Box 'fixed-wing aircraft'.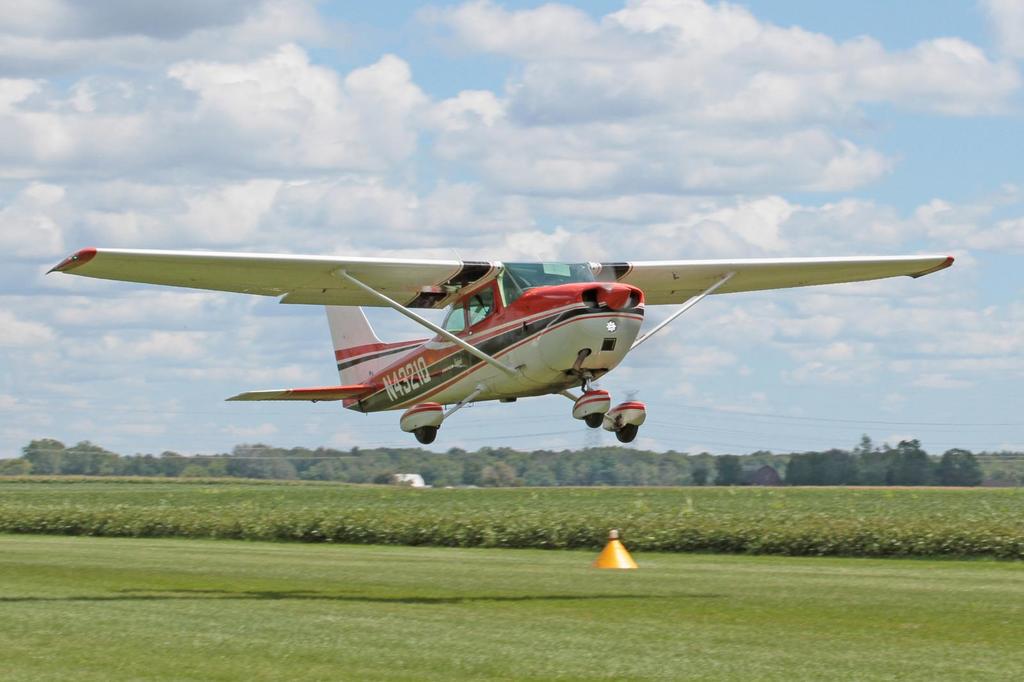
[left=47, top=246, right=967, bottom=445].
